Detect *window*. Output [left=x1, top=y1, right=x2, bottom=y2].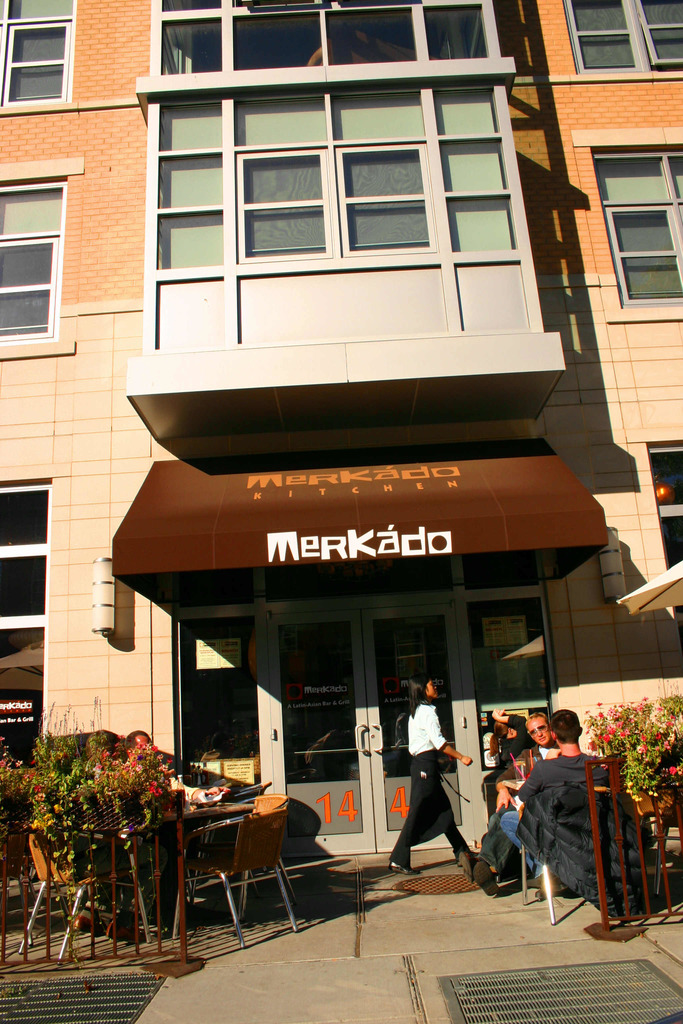
[left=0, top=183, right=56, bottom=335].
